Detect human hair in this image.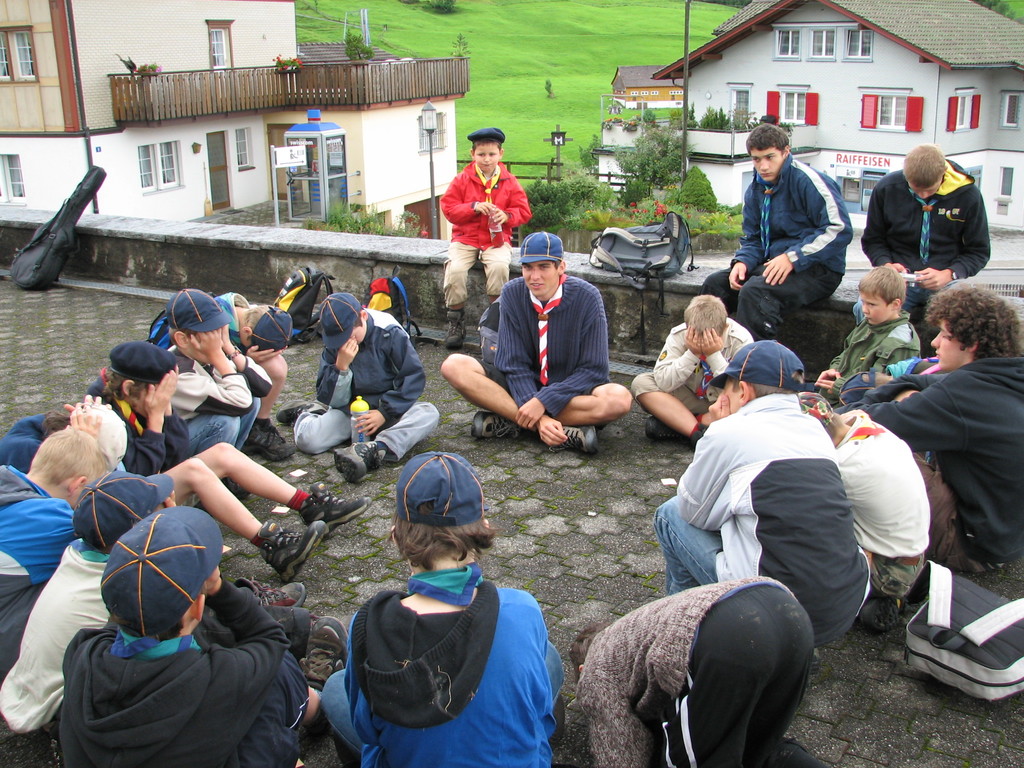
Detection: [x1=567, y1=623, x2=612, y2=670].
